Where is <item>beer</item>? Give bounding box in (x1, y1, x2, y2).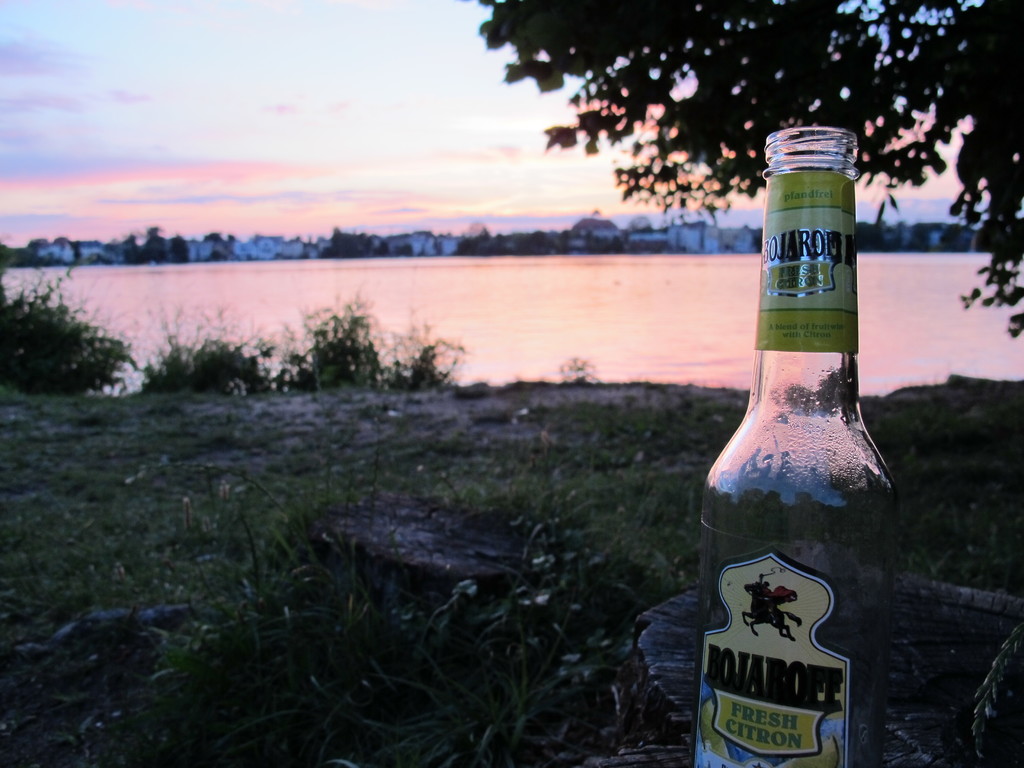
(697, 130, 883, 767).
